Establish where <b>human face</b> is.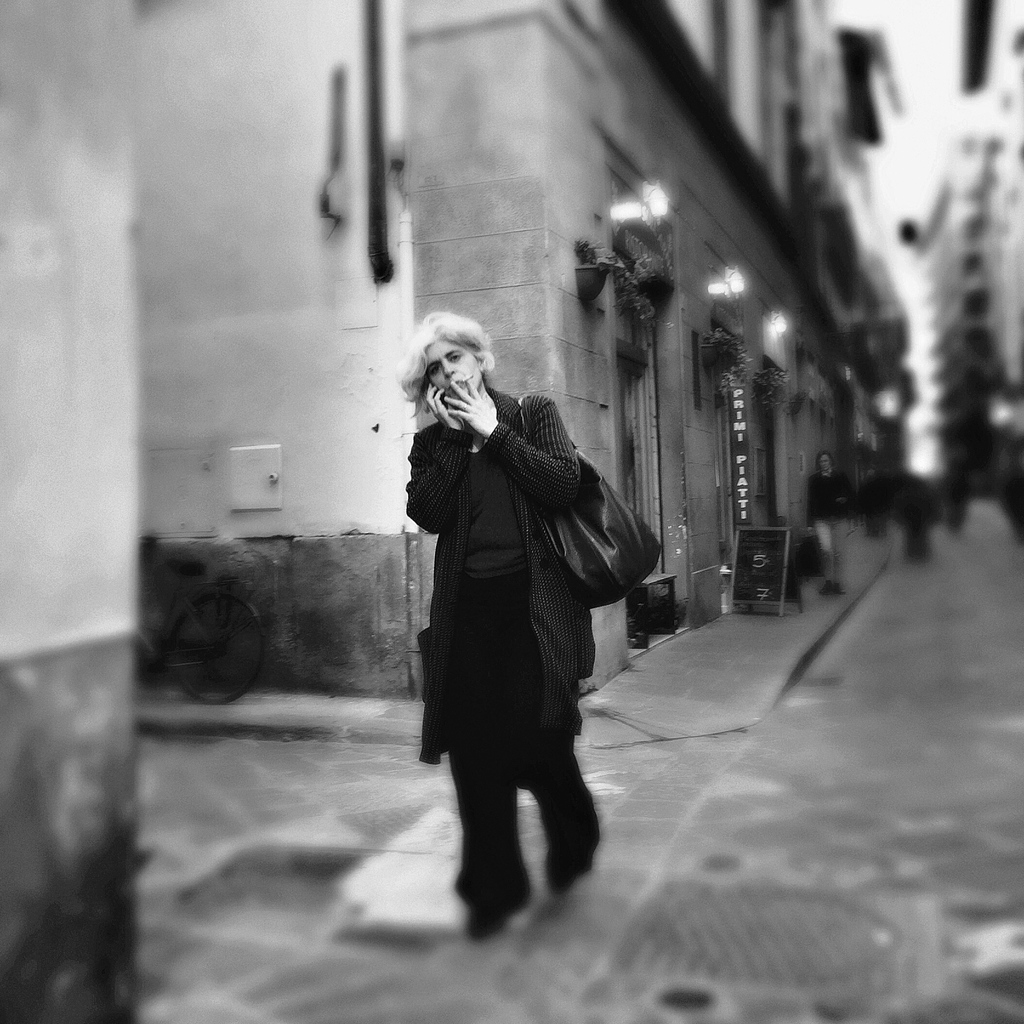
Established at left=426, top=340, right=482, bottom=399.
